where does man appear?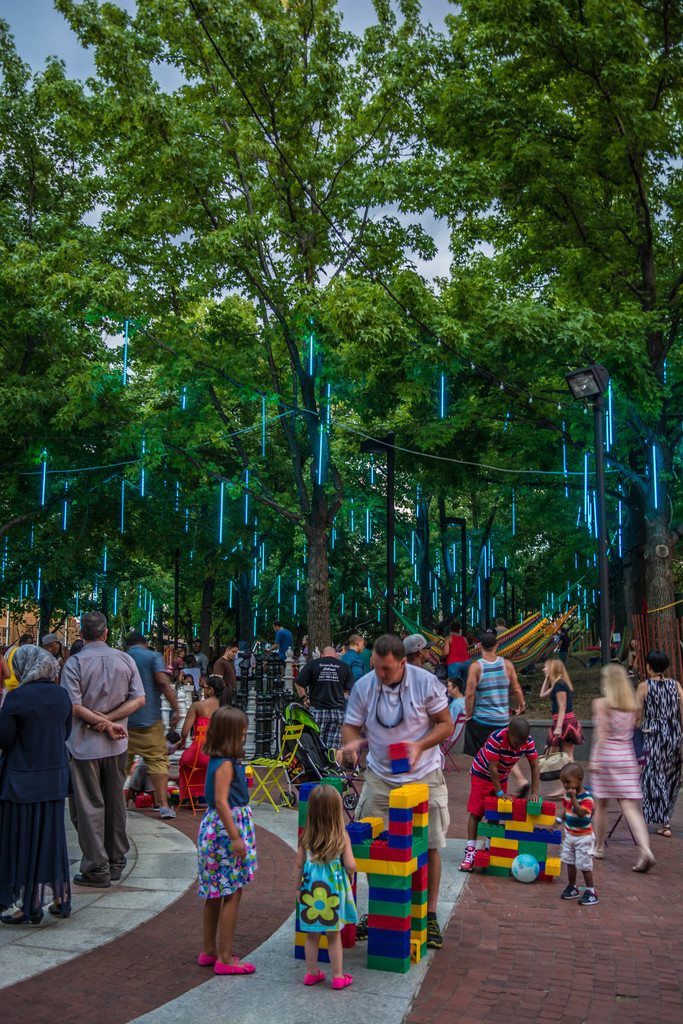
Appears at l=269, t=622, r=292, b=660.
